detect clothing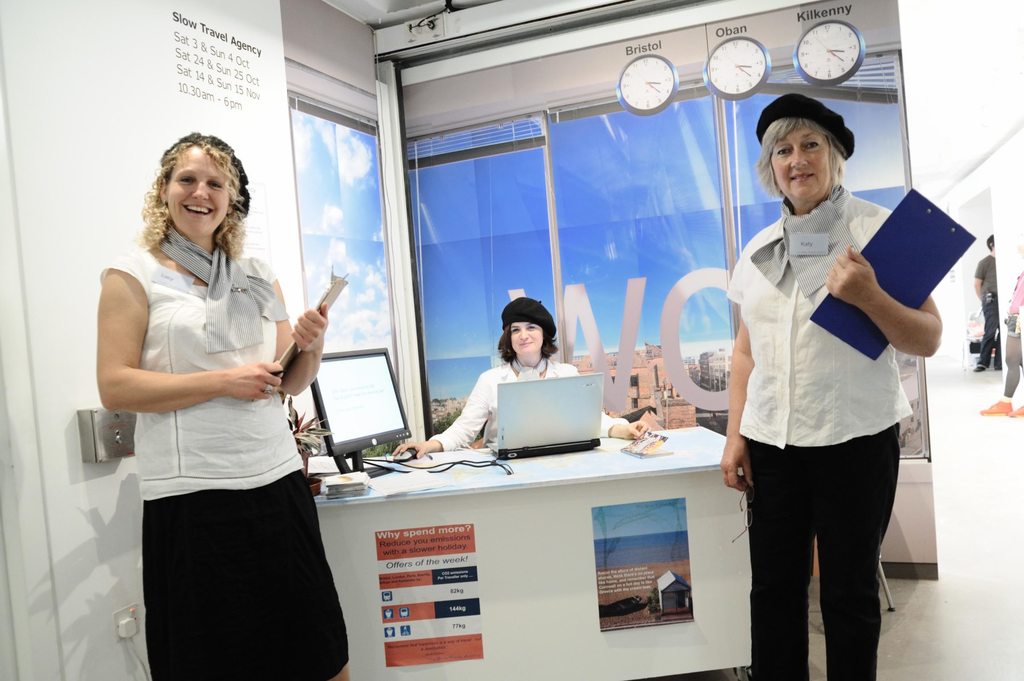
{"x1": 728, "y1": 178, "x2": 904, "y2": 678}
